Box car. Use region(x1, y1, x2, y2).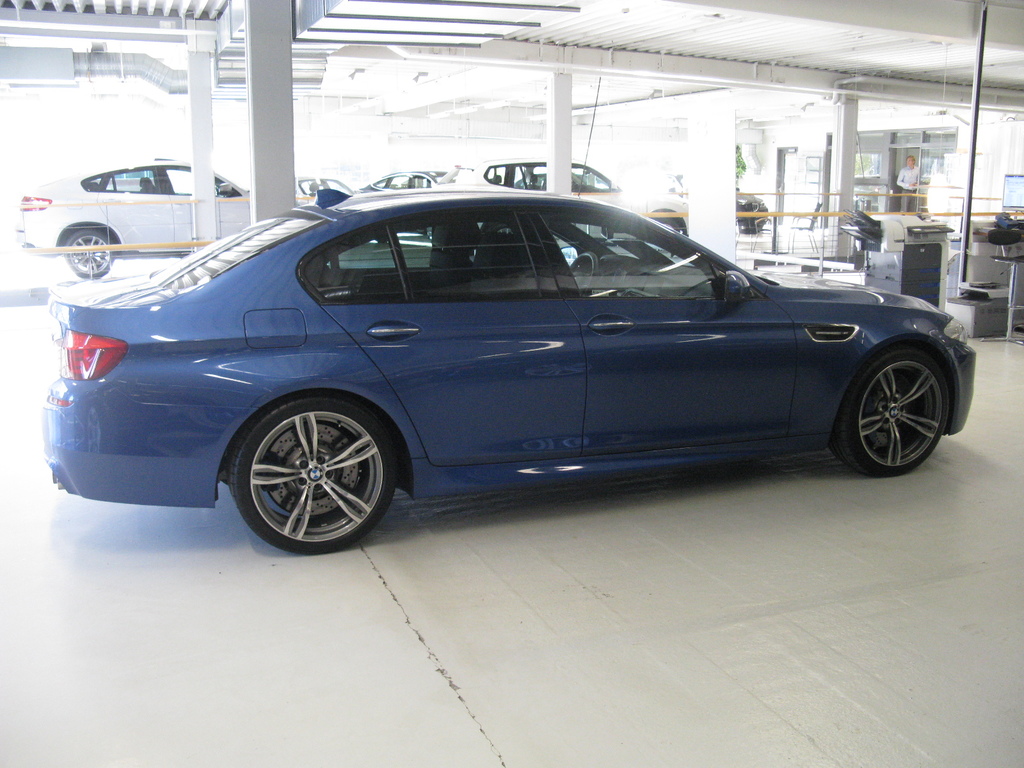
region(14, 156, 301, 279).
